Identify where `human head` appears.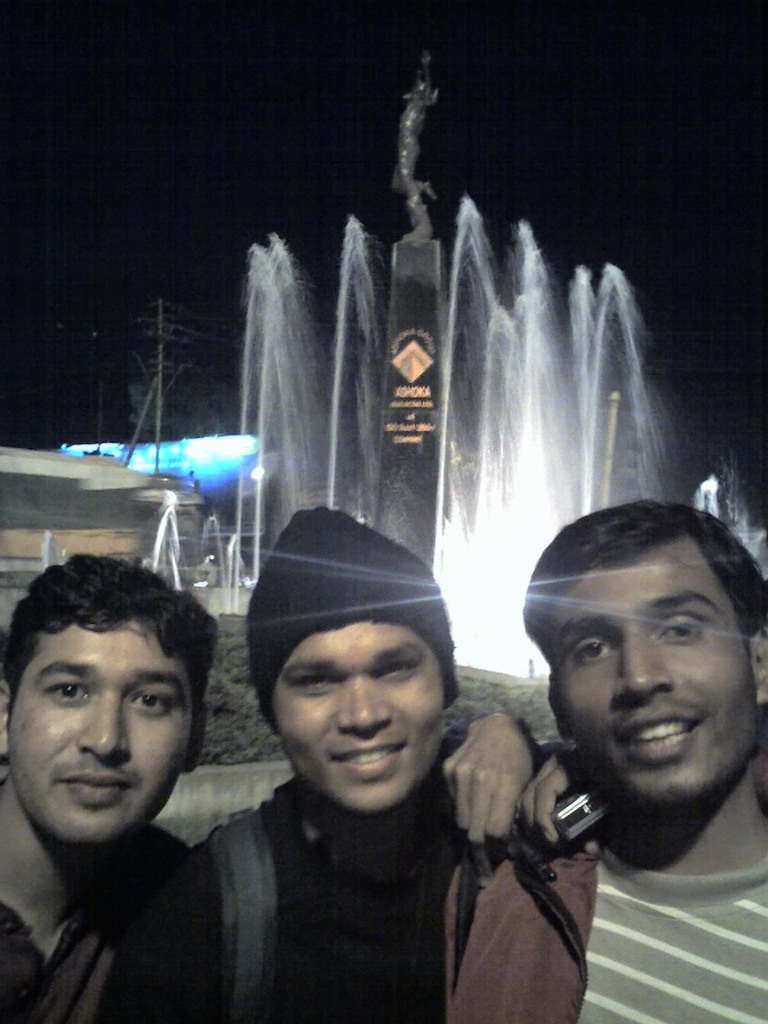
Appears at [left=0, top=542, right=218, bottom=850].
